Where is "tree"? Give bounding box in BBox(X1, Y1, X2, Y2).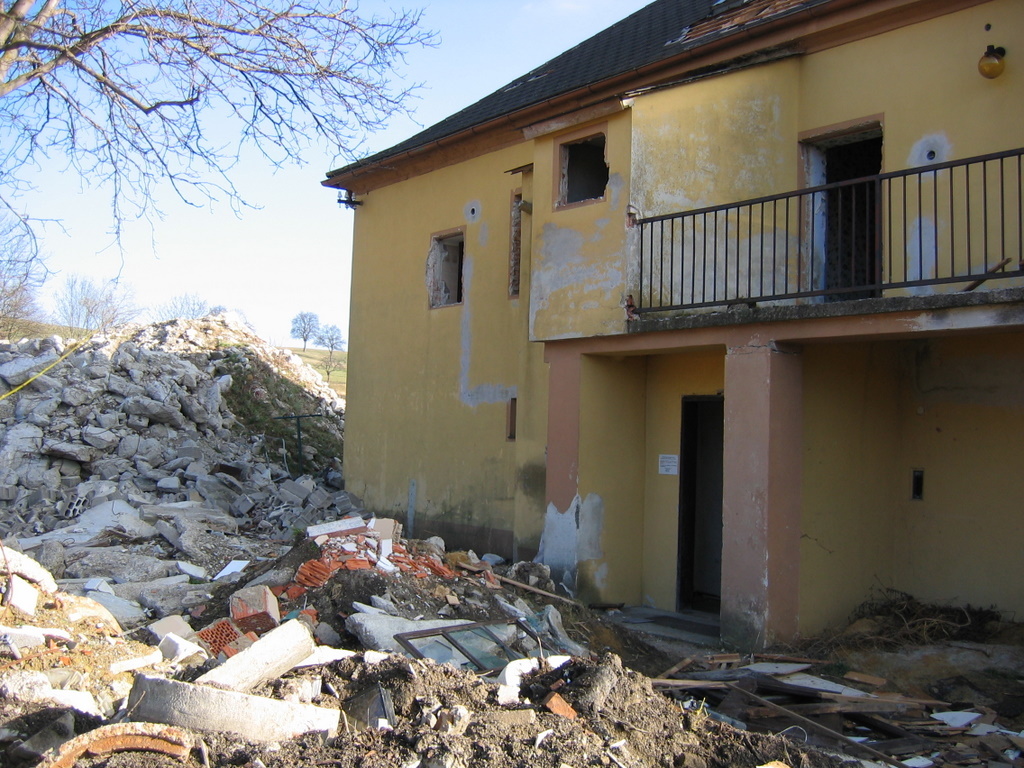
BBox(285, 309, 320, 347).
